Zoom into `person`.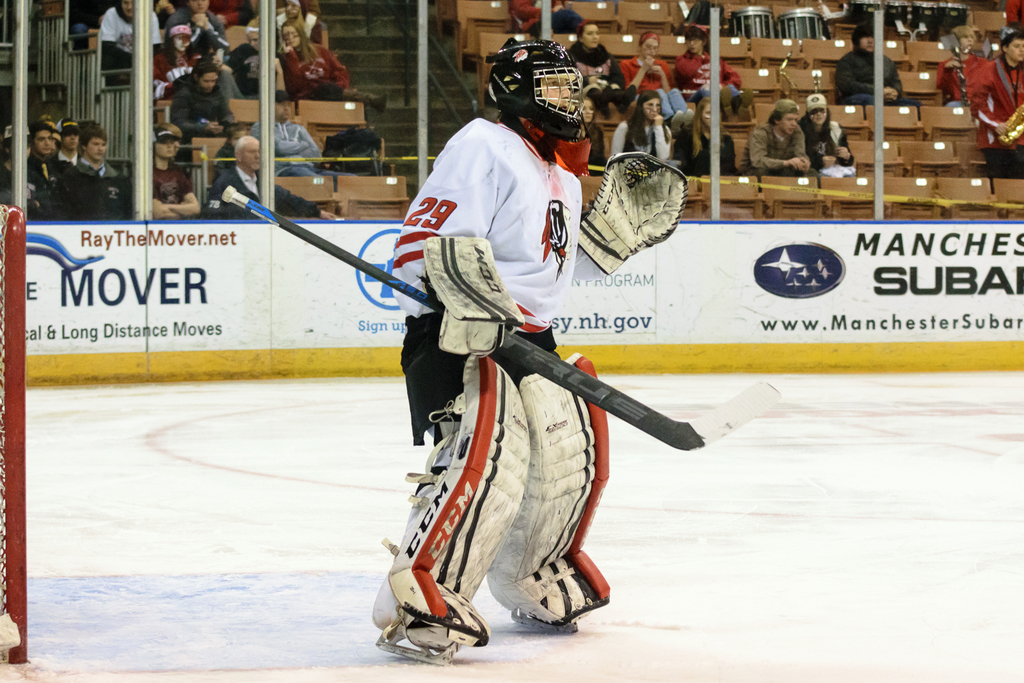
Zoom target: box(936, 24, 988, 108).
